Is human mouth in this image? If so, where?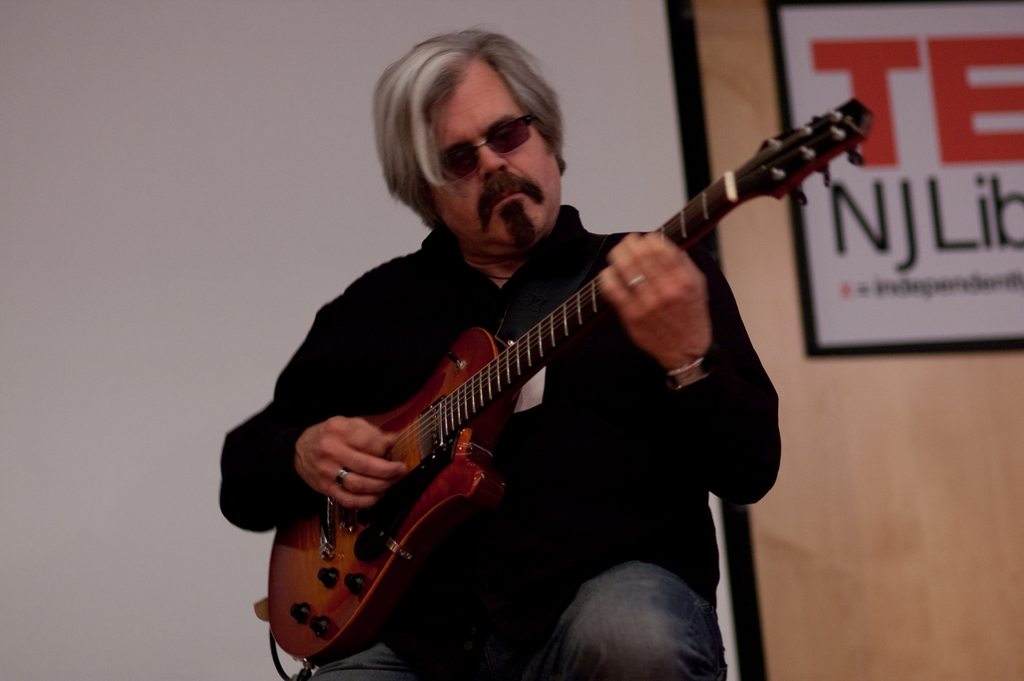
Yes, at box(483, 188, 532, 220).
